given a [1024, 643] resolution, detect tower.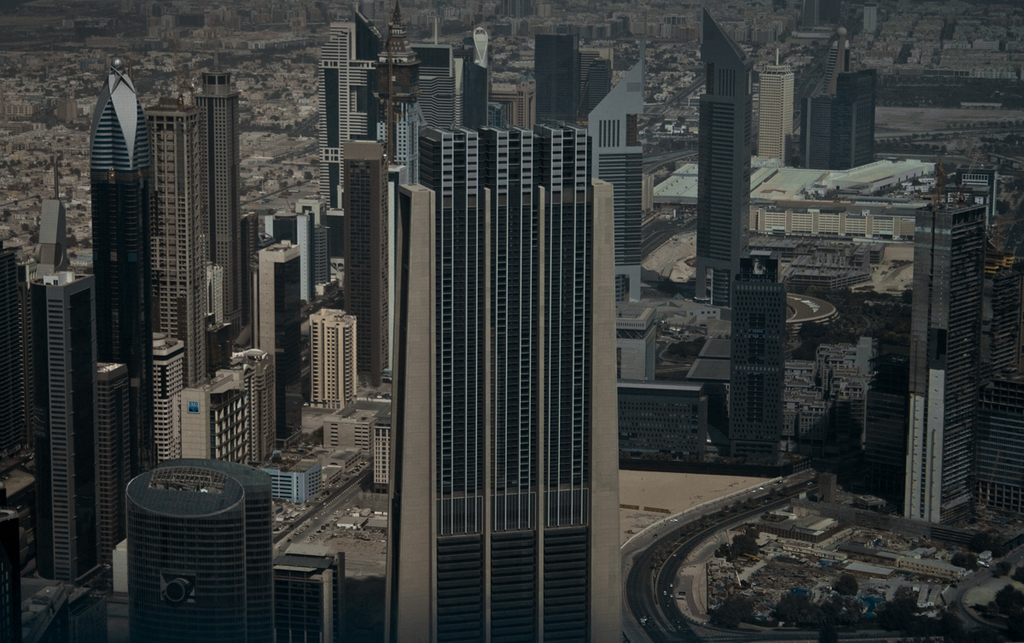
347,50,638,632.
